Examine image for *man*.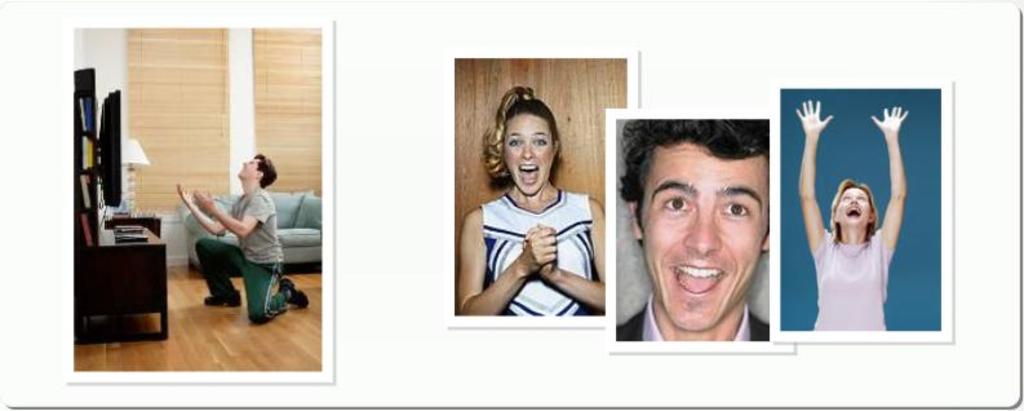
Examination result: crop(613, 116, 771, 337).
